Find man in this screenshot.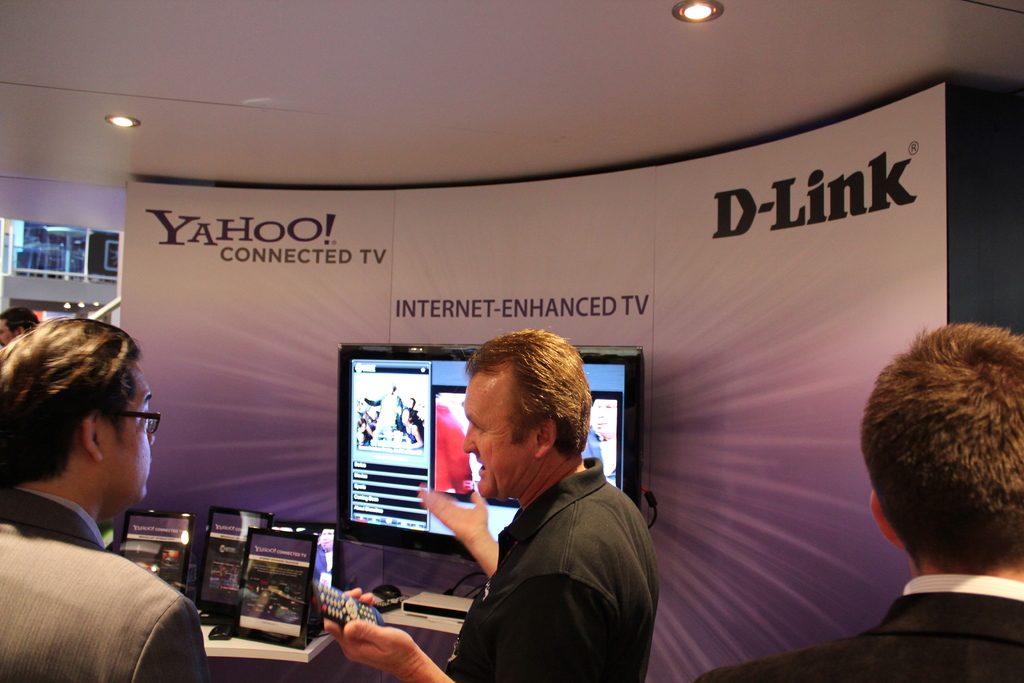
The bounding box for man is 0 309 39 346.
